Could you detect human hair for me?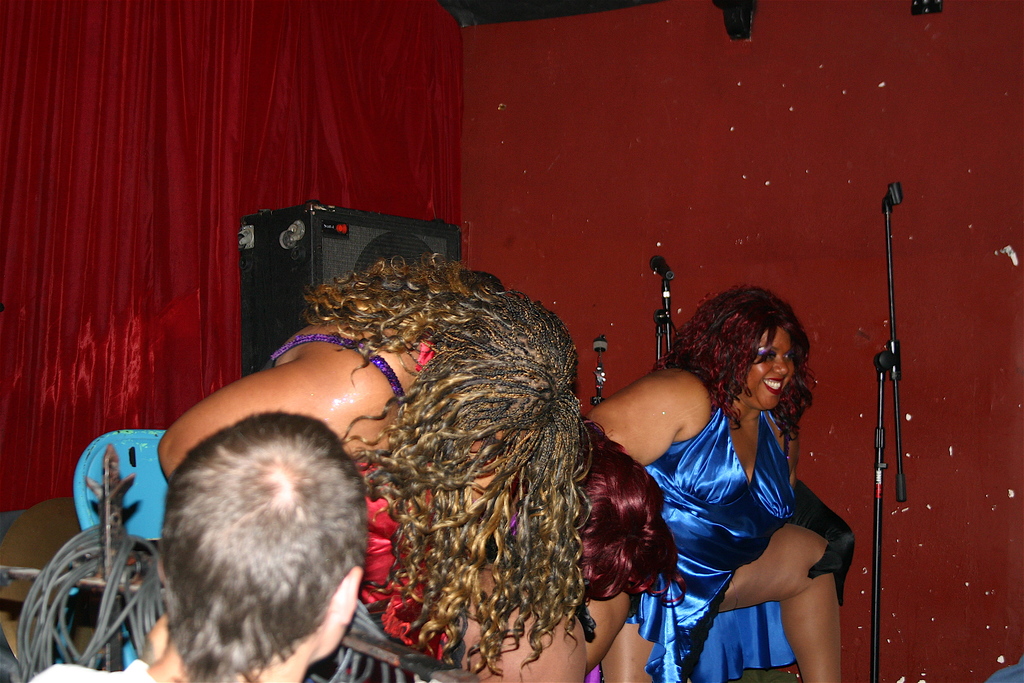
Detection result: <bbox>661, 290, 815, 450</bbox>.
